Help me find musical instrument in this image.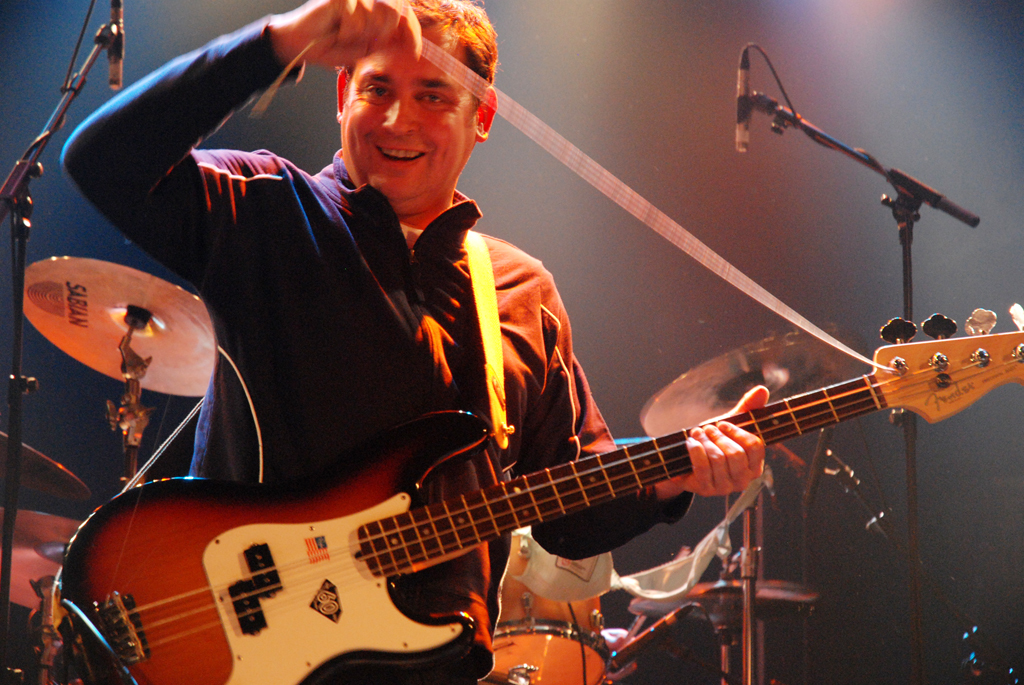
Found it: [0,509,87,610].
